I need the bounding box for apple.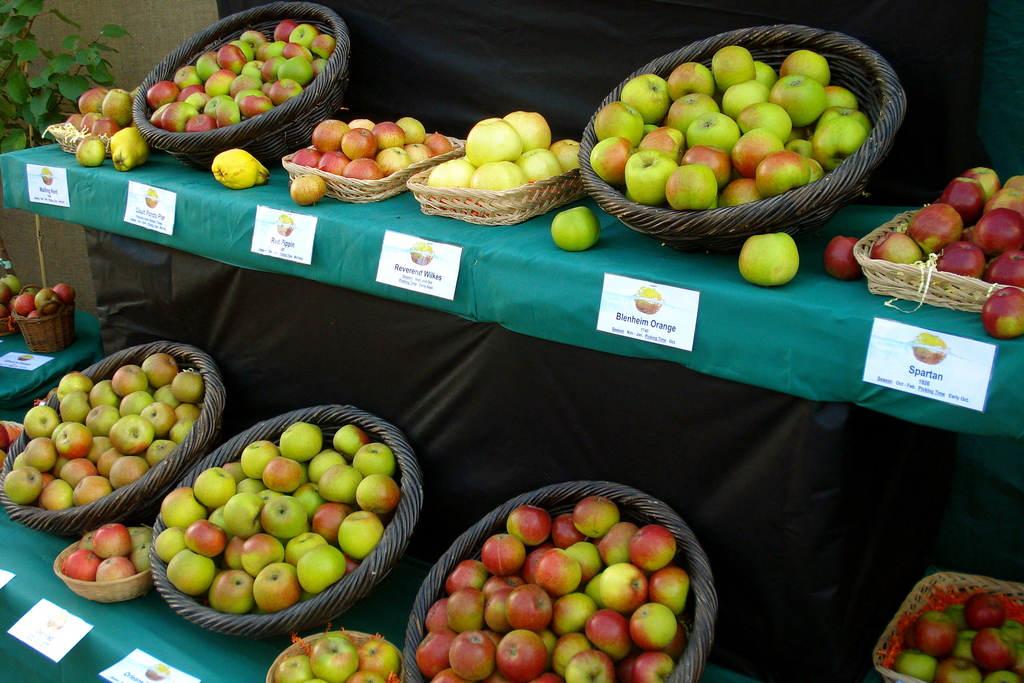
Here it is: region(0, 302, 8, 317).
